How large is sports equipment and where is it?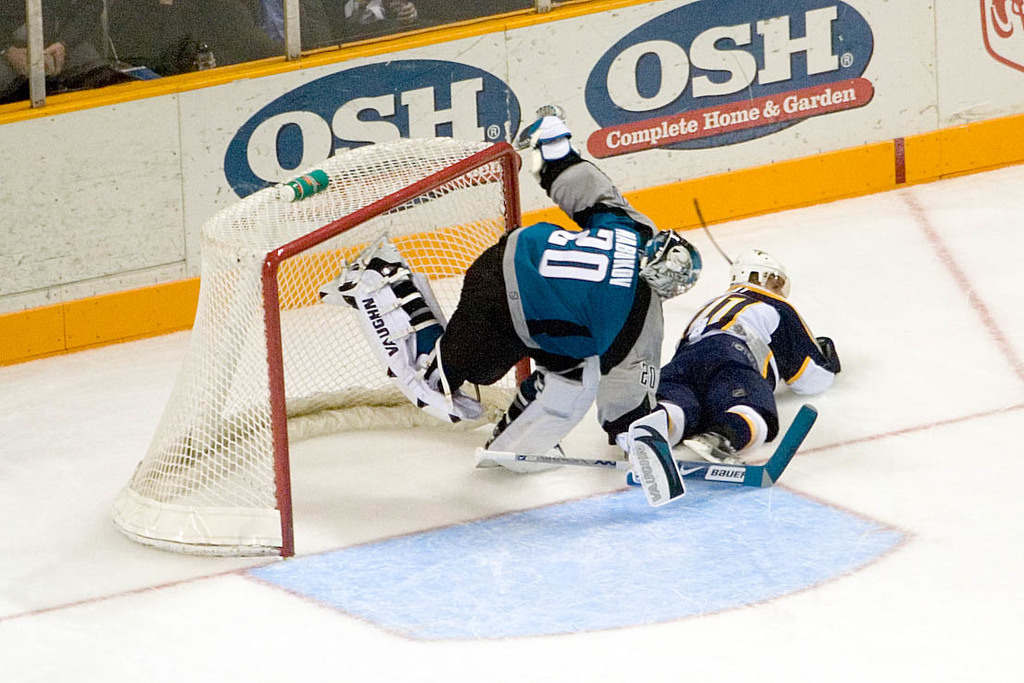
Bounding box: locate(105, 133, 531, 555).
